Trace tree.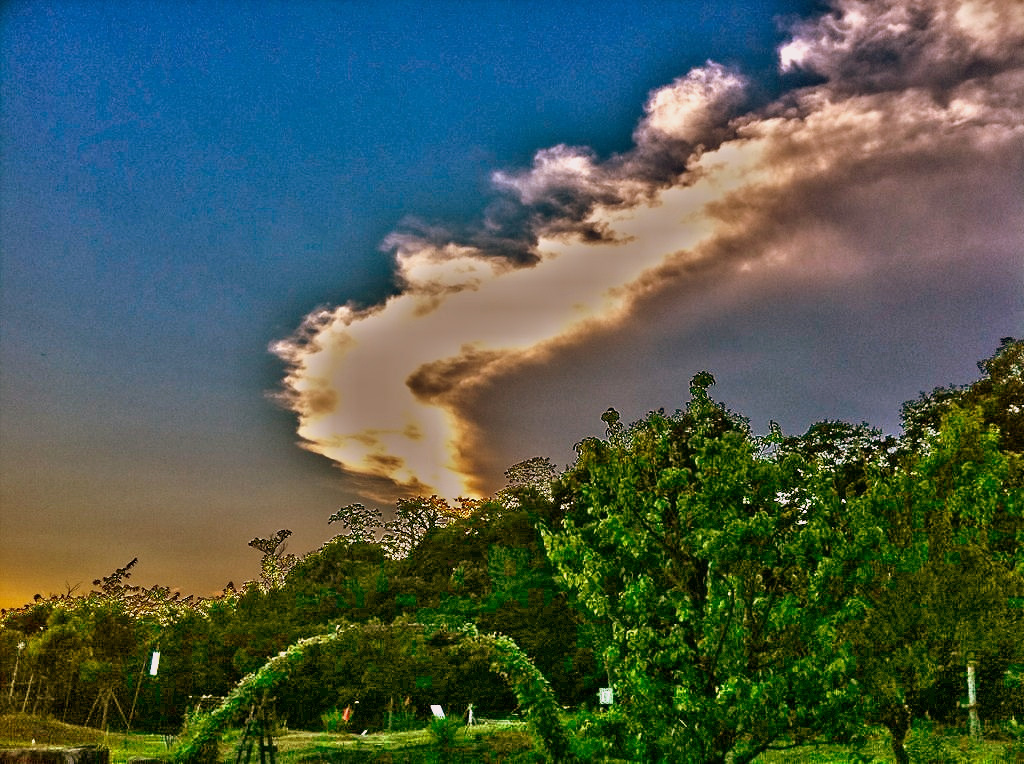
Traced to [x1=534, y1=394, x2=1023, y2=763].
